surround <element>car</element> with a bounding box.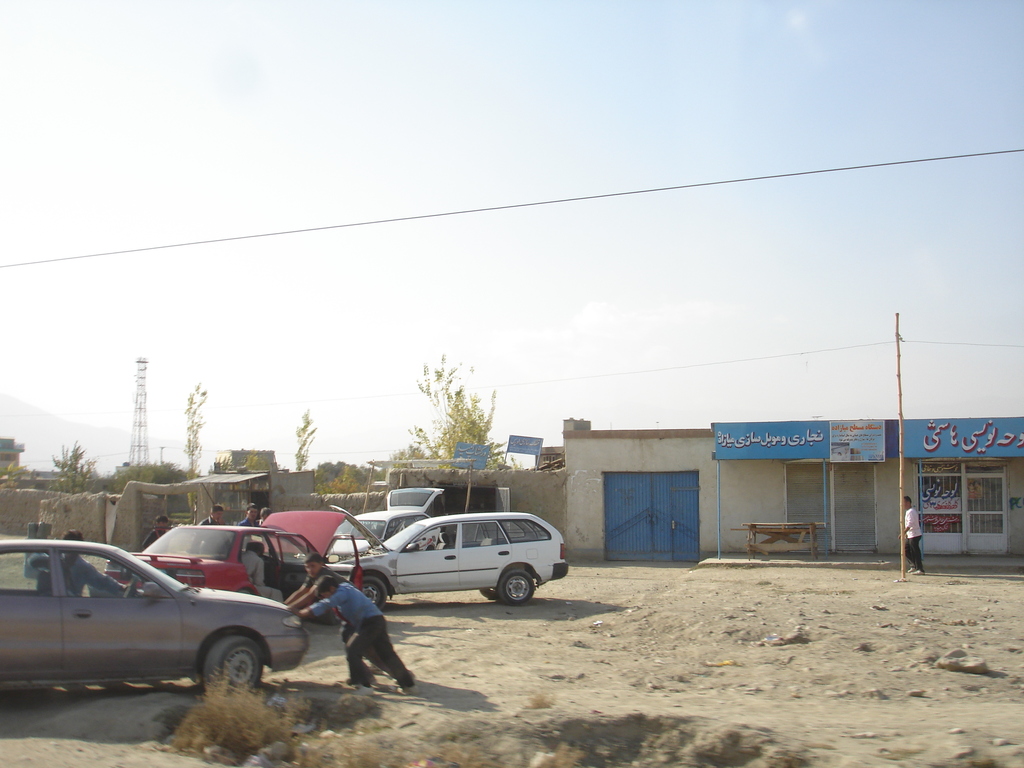
bbox=[342, 513, 566, 617].
